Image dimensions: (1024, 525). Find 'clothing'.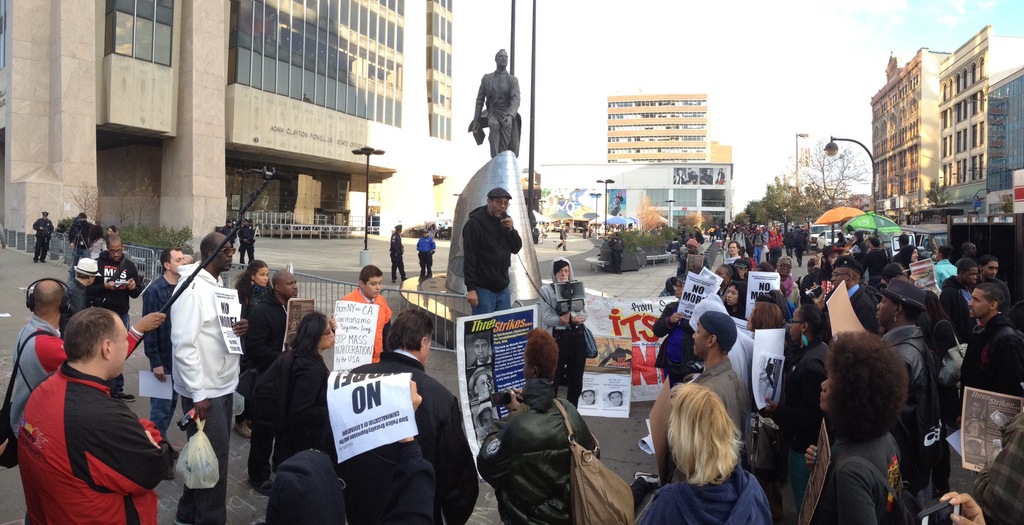
877/321/946/515.
